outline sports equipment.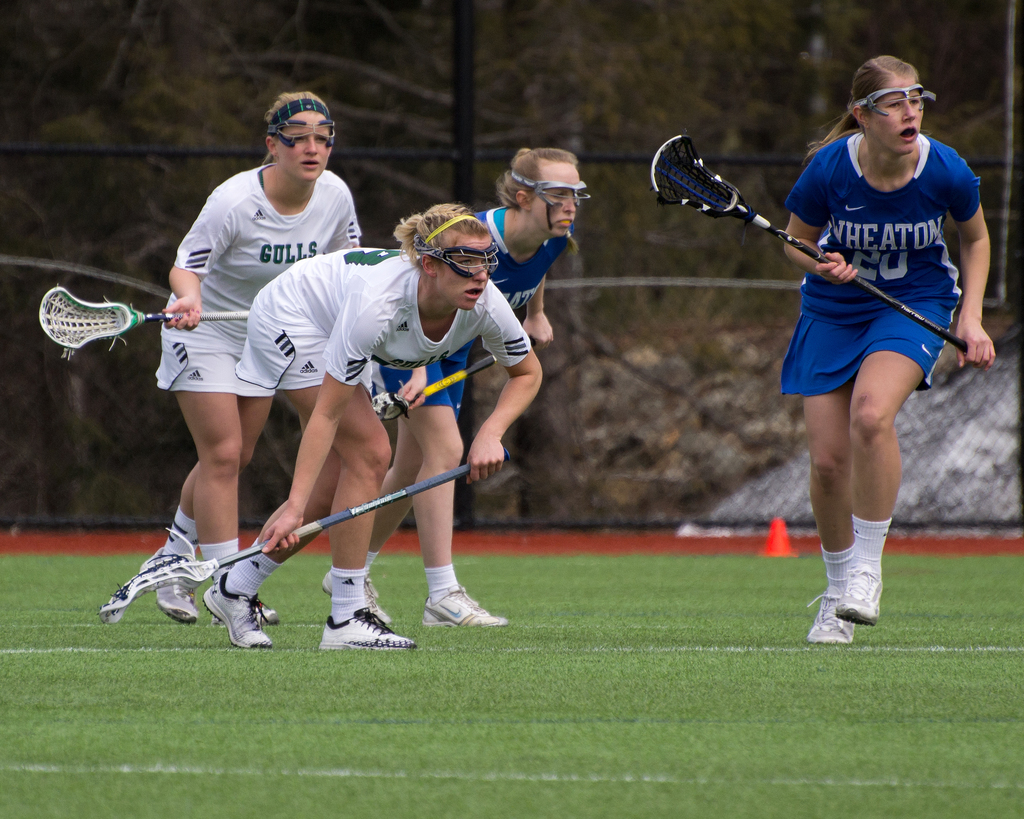
Outline: [501, 170, 596, 234].
